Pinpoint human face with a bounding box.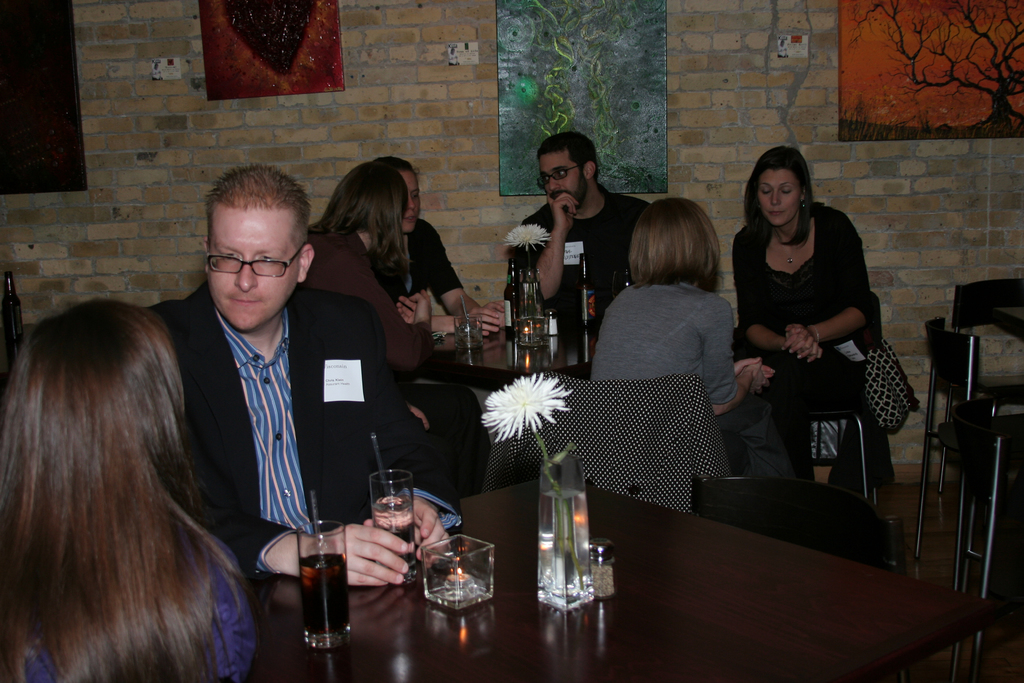
box(209, 211, 296, 329).
